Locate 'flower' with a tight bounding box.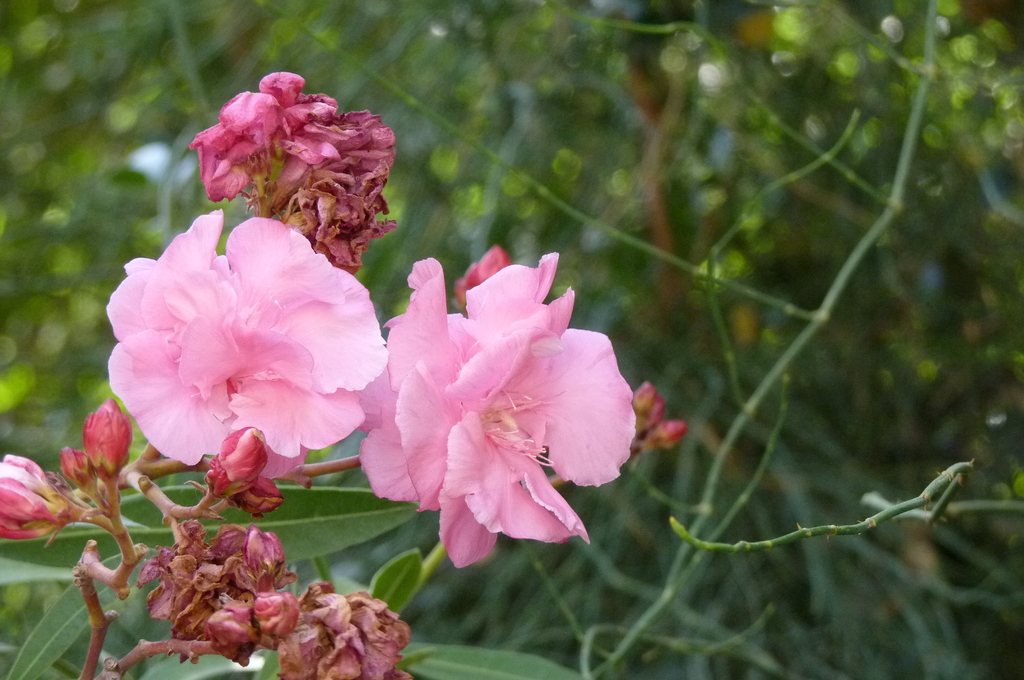
locate(195, 72, 397, 269).
